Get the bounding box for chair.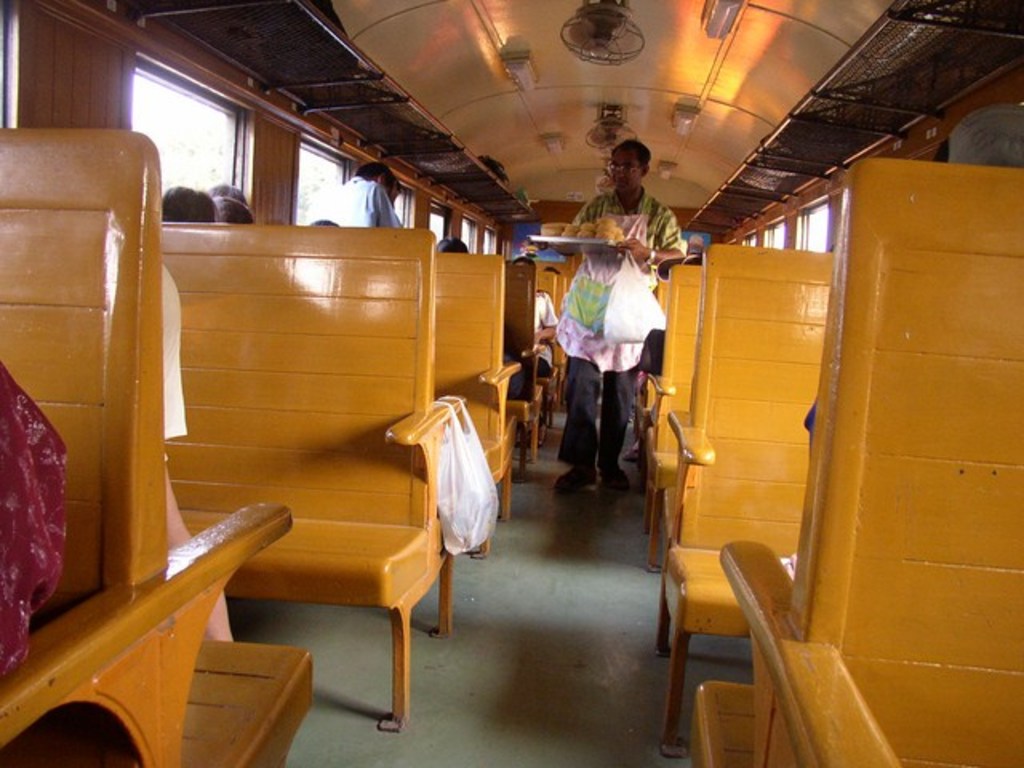
434/251/502/560.
